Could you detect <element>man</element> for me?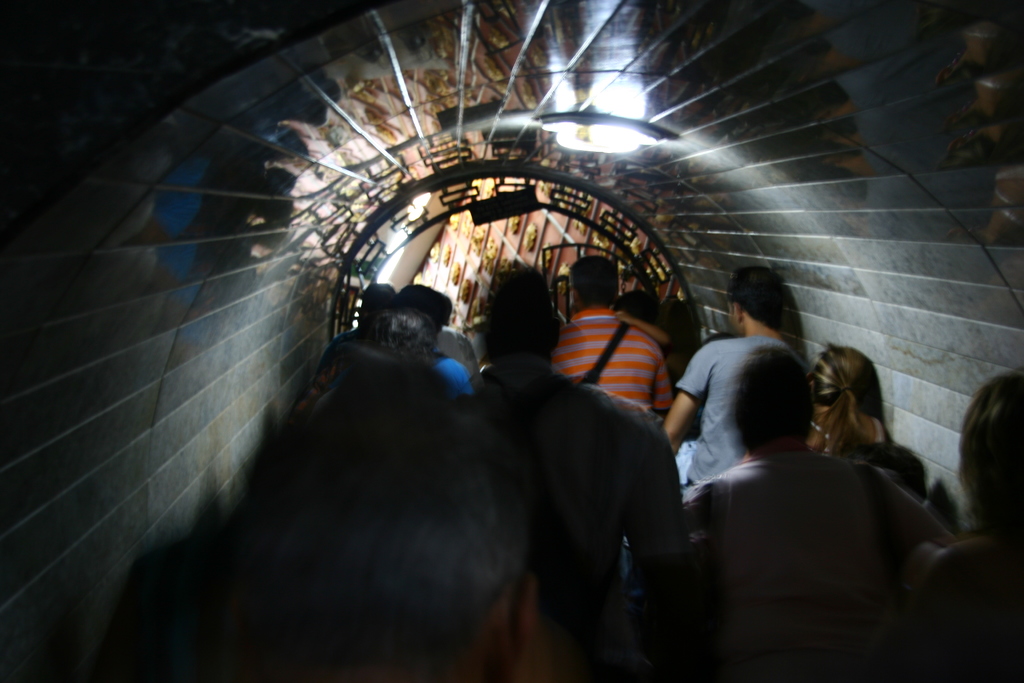
Detection result: {"x1": 666, "y1": 318, "x2": 932, "y2": 661}.
